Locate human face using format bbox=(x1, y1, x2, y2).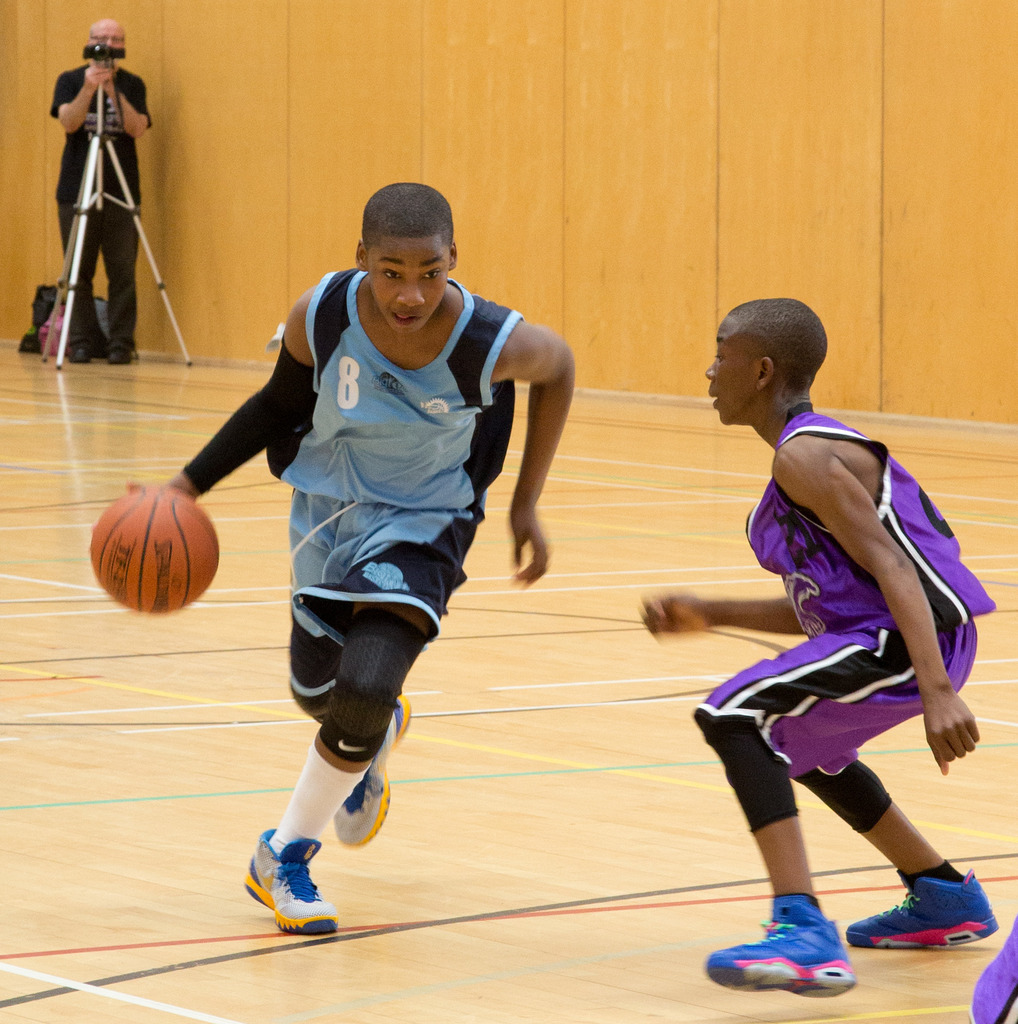
bbox=(89, 22, 124, 50).
